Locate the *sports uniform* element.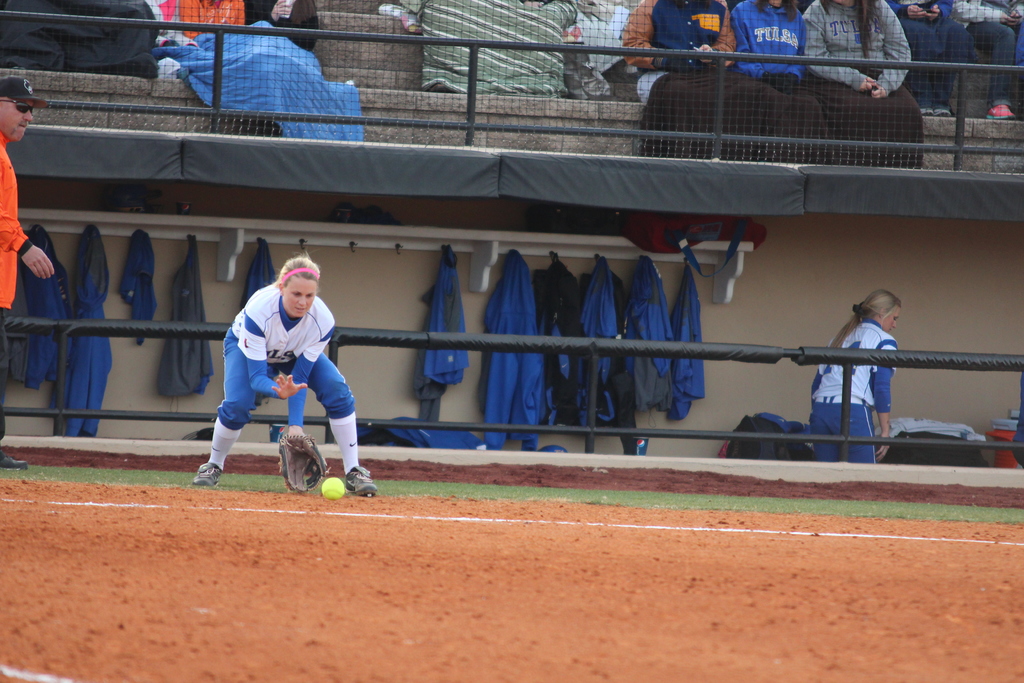
Element bbox: 619,245,677,429.
